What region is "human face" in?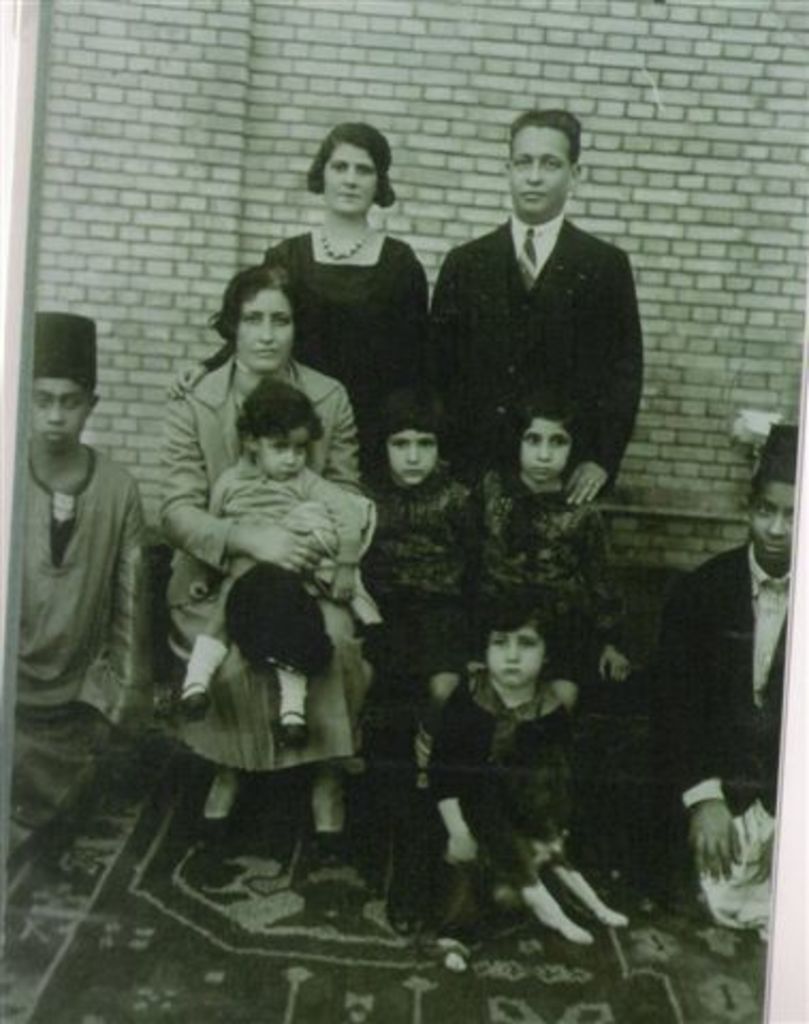
box(388, 429, 438, 482).
